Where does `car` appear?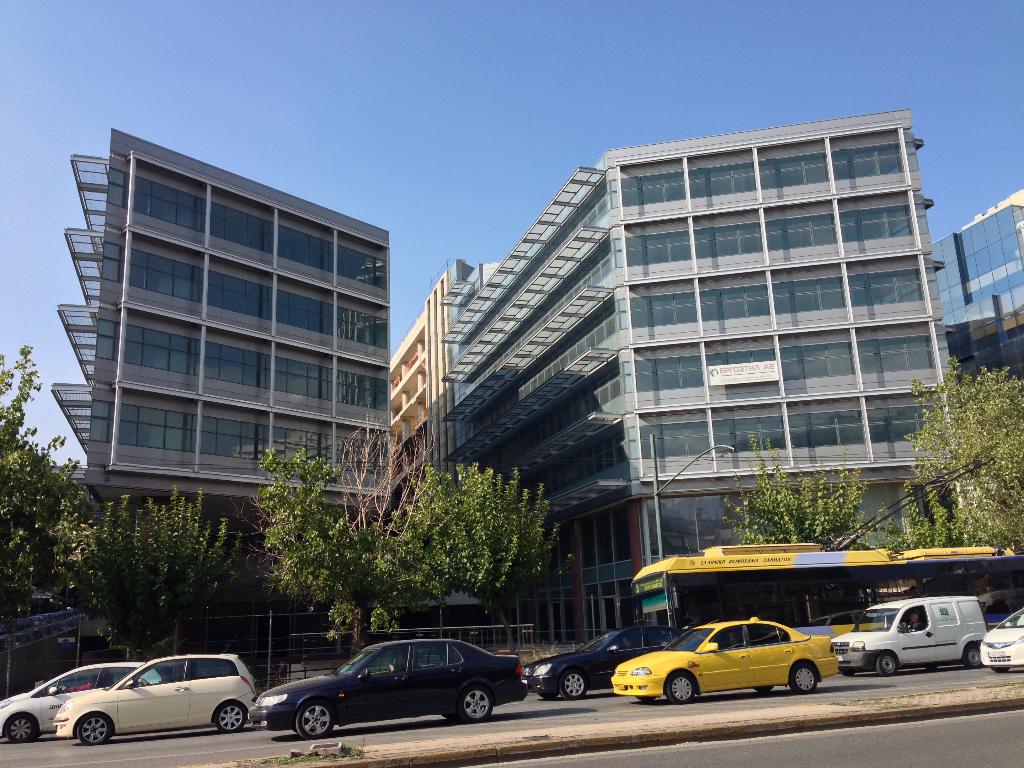
Appears at <box>604,616,840,705</box>.
